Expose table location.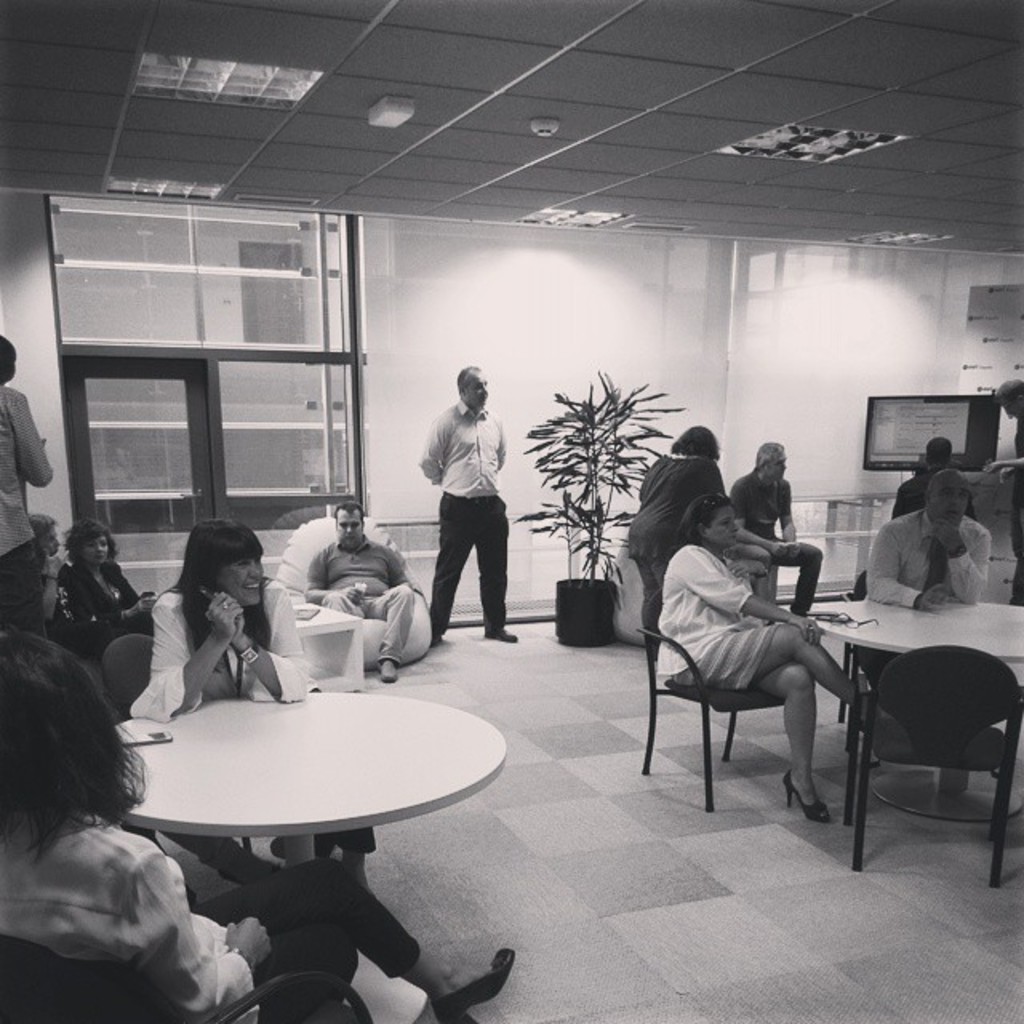
Exposed at pyautogui.locateOnScreen(798, 602, 1022, 830).
